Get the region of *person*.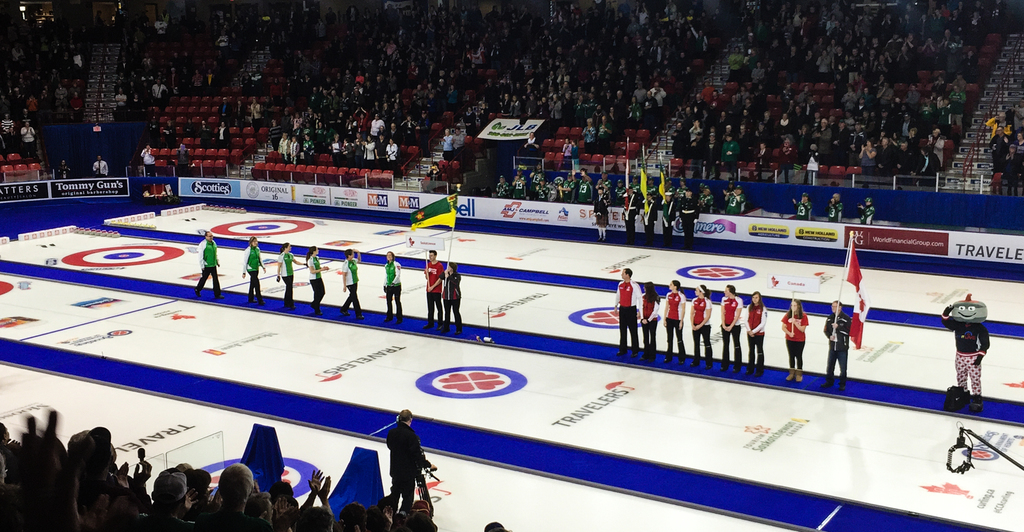
region(507, 168, 531, 200).
